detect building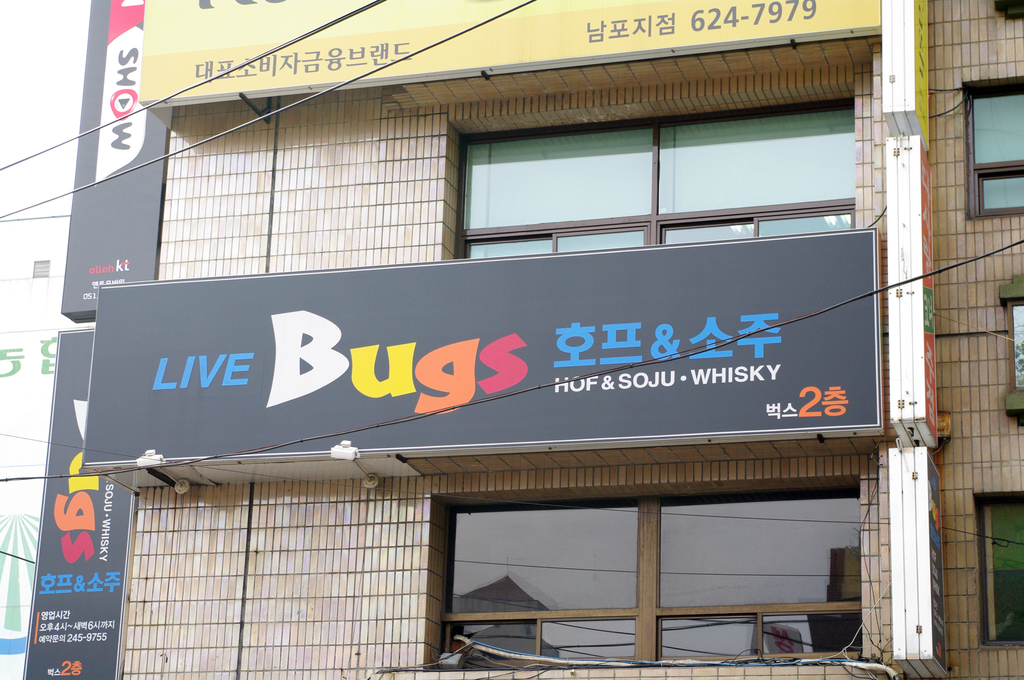
22 0 1023 679
